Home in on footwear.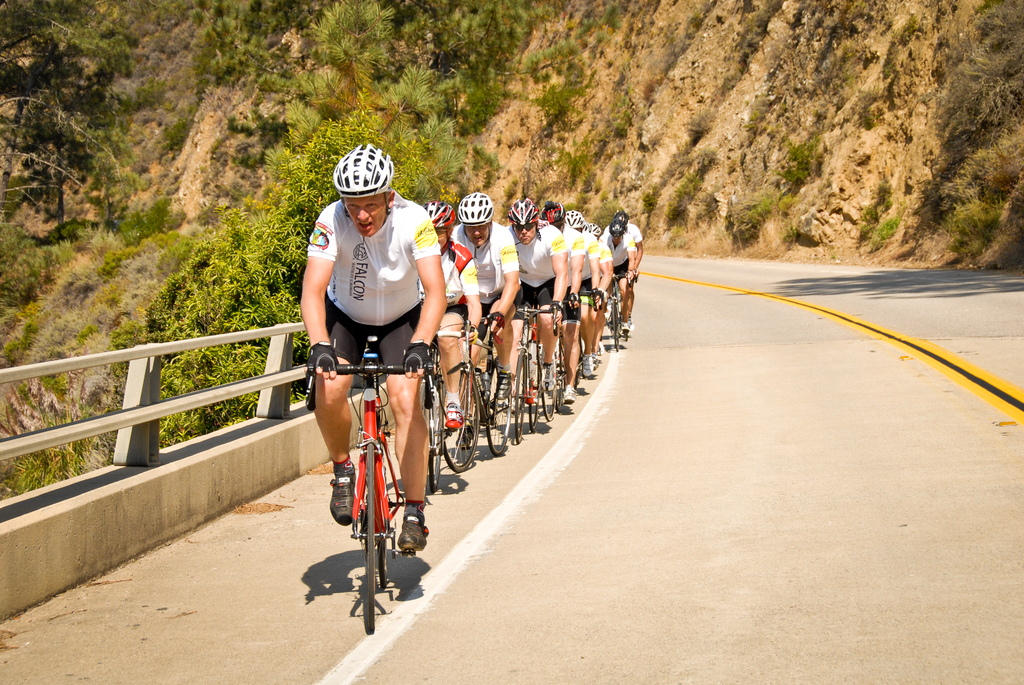
Homed in at 561 386 575 405.
